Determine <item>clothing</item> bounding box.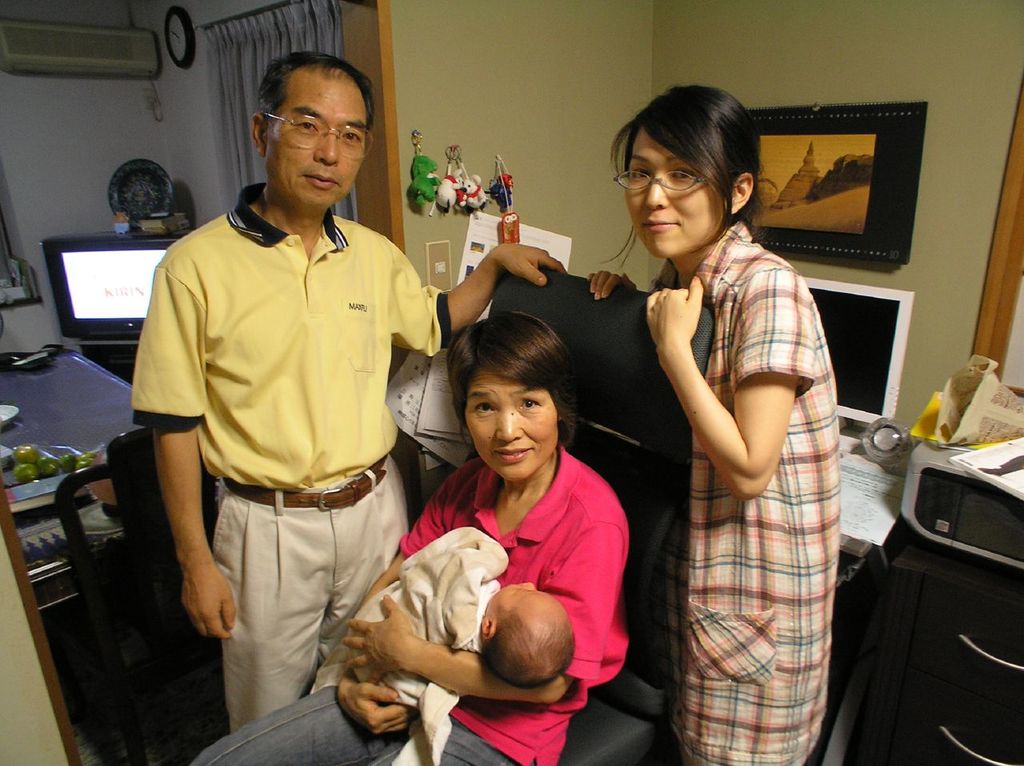
Determined: [left=142, top=168, right=417, bottom=740].
